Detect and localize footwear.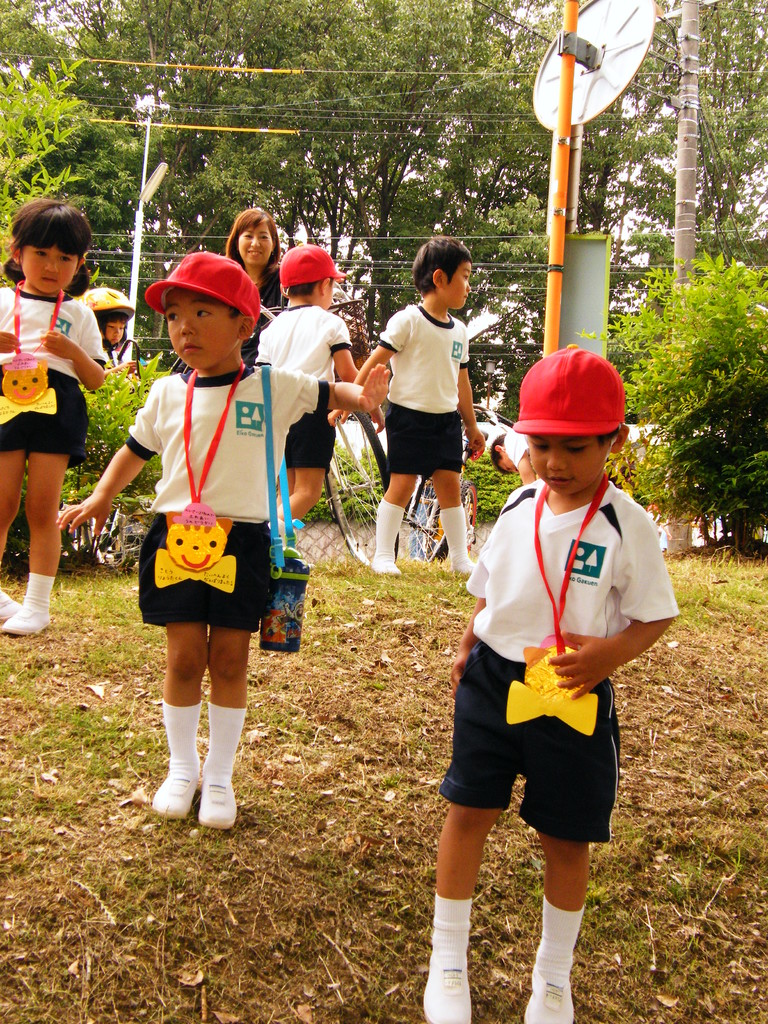
Localized at [x1=424, y1=953, x2=470, y2=1023].
